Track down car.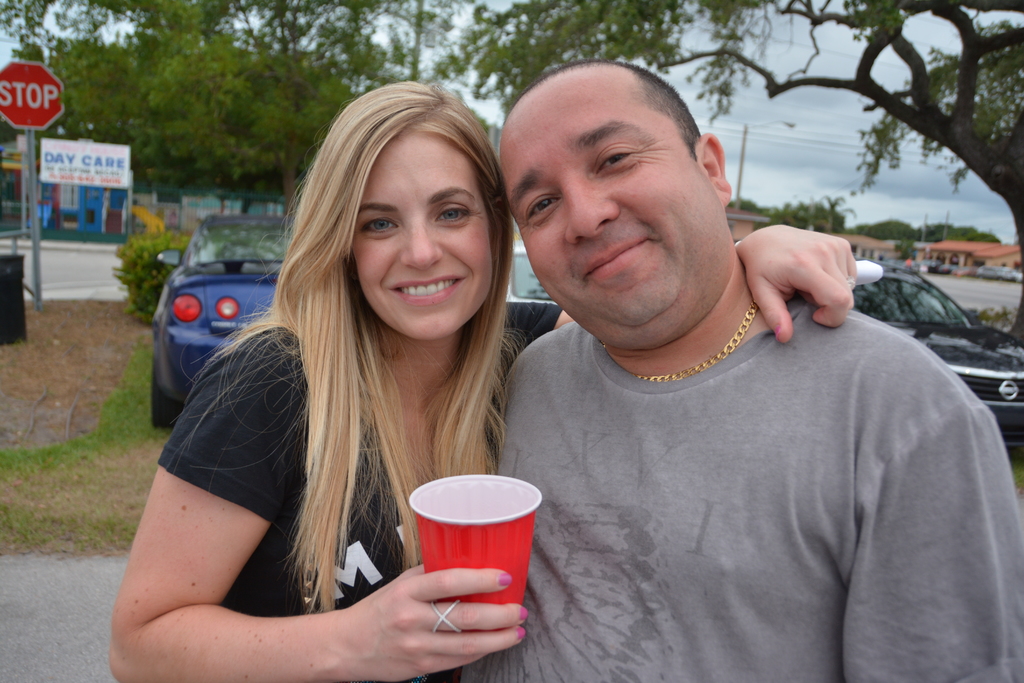
Tracked to <region>151, 211, 290, 425</region>.
